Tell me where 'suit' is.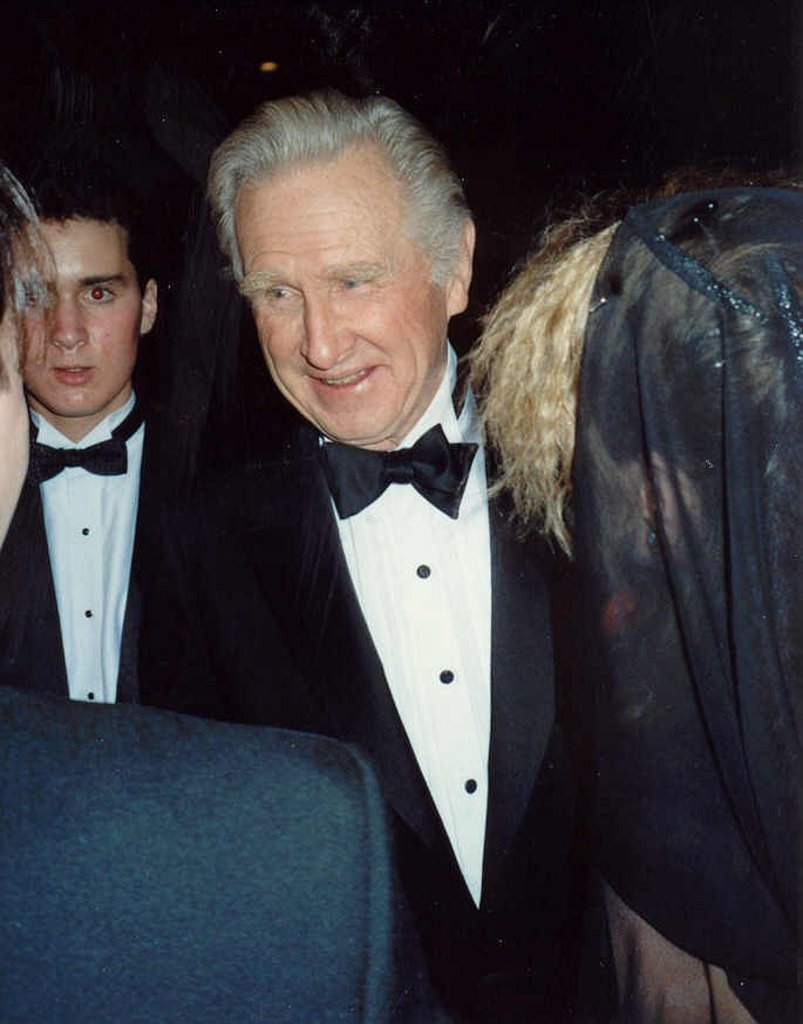
'suit' is at l=0, t=681, r=392, b=1023.
